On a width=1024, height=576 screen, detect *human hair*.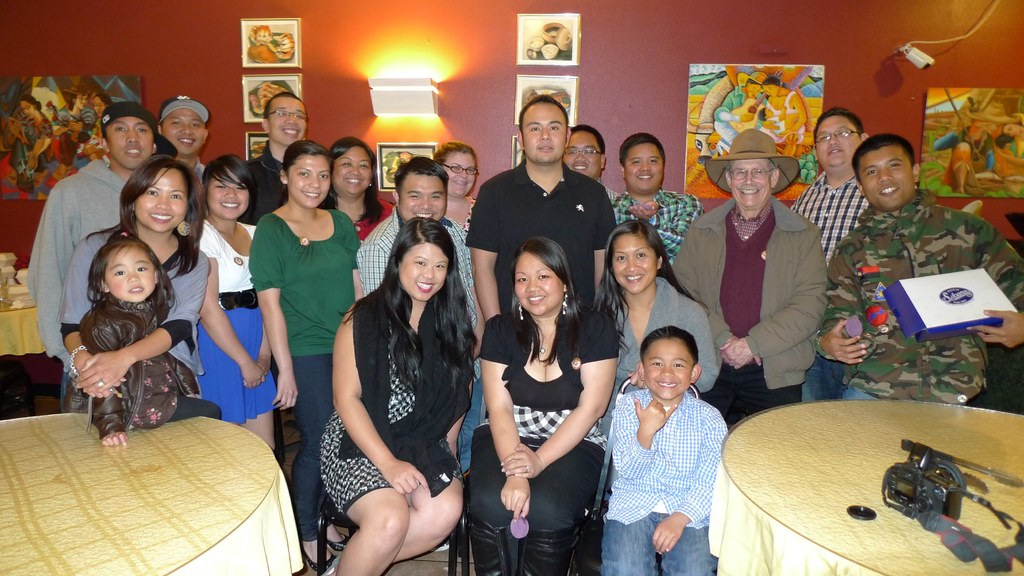
crop(572, 124, 605, 180).
